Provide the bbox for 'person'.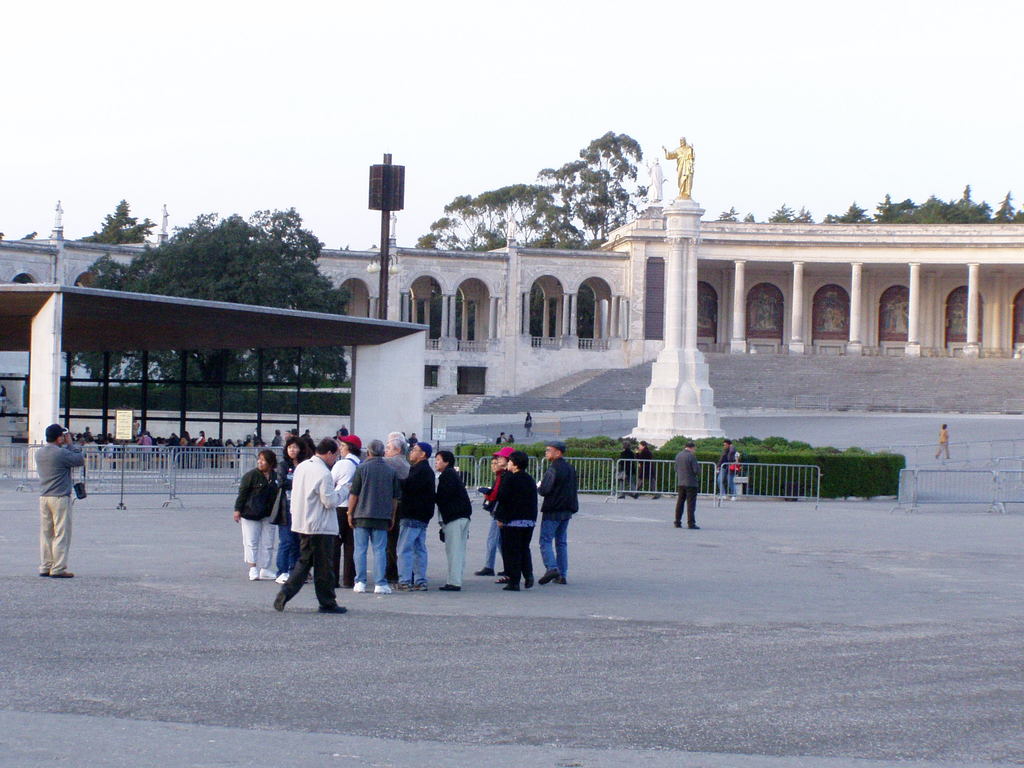
{"left": 616, "top": 440, "right": 639, "bottom": 499}.
